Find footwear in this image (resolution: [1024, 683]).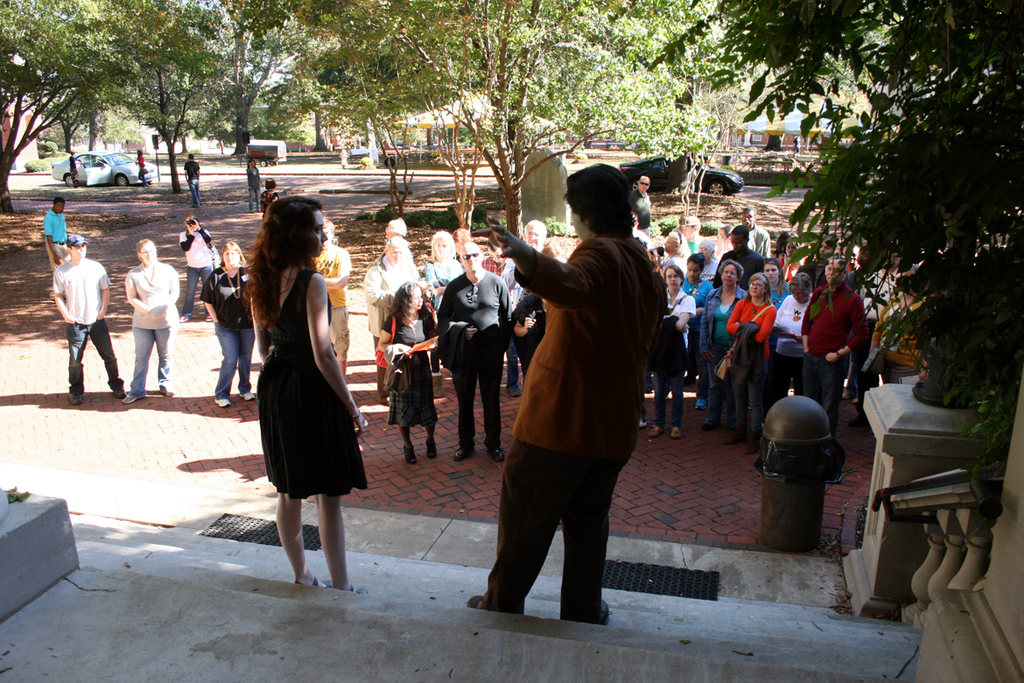
x1=453 y1=446 x2=476 y2=461.
